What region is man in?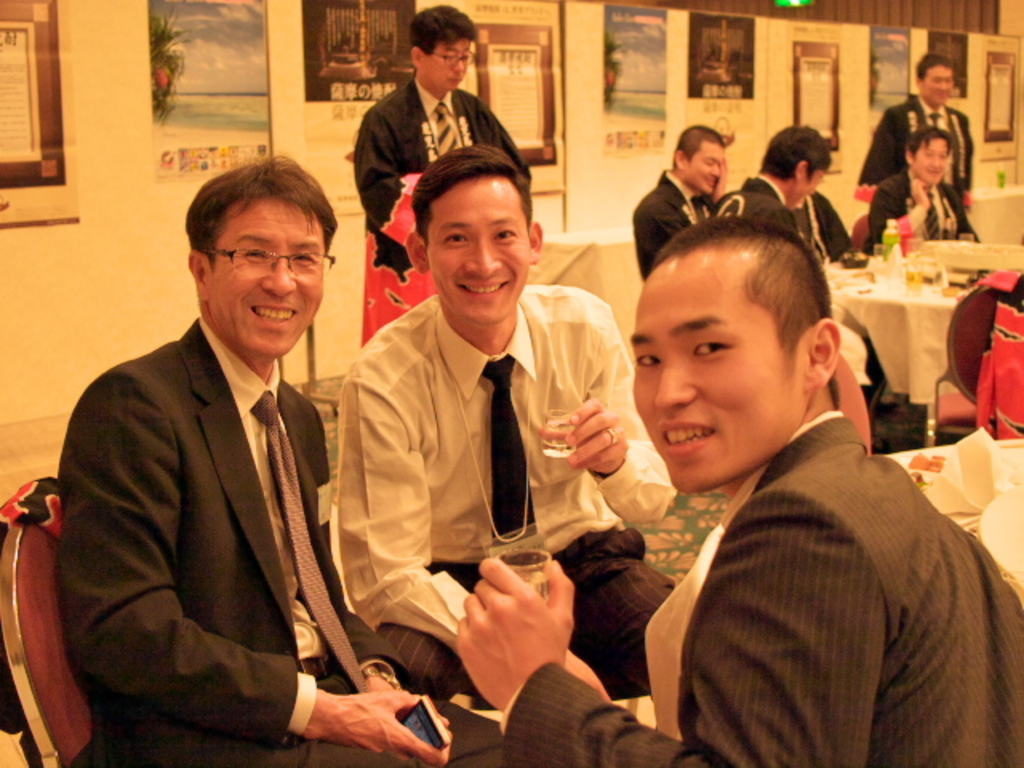
rect(854, 45, 984, 206).
